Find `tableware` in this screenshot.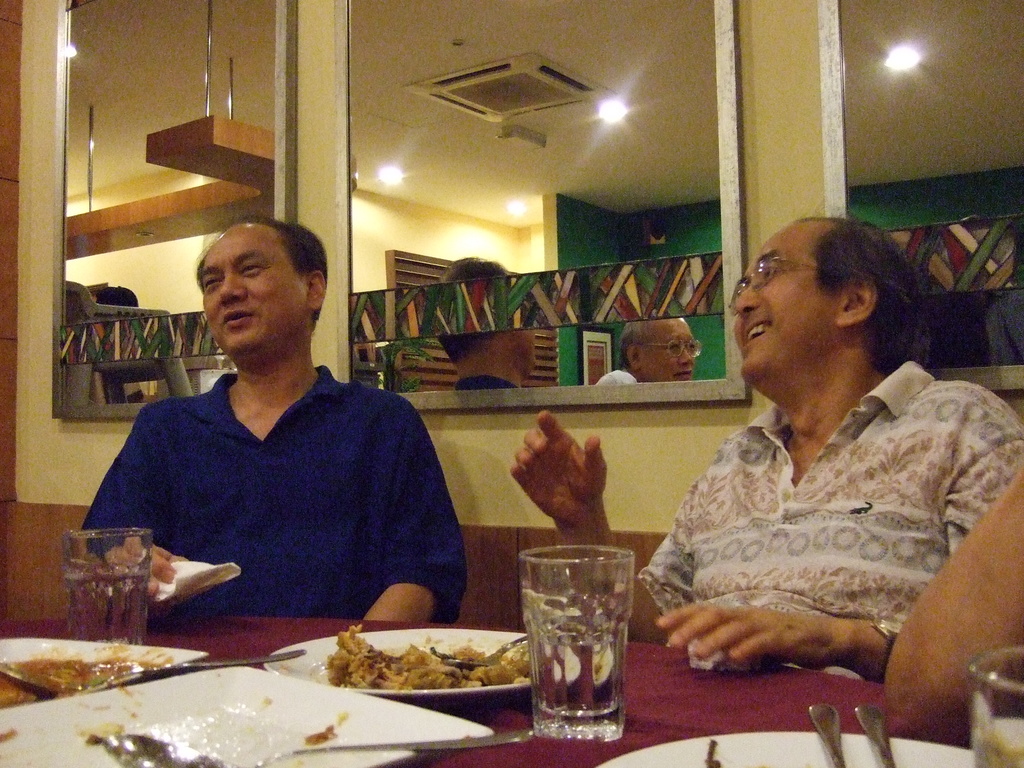
The bounding box for `tableware` is (left=60, top=524, right=154, bottom=643).
